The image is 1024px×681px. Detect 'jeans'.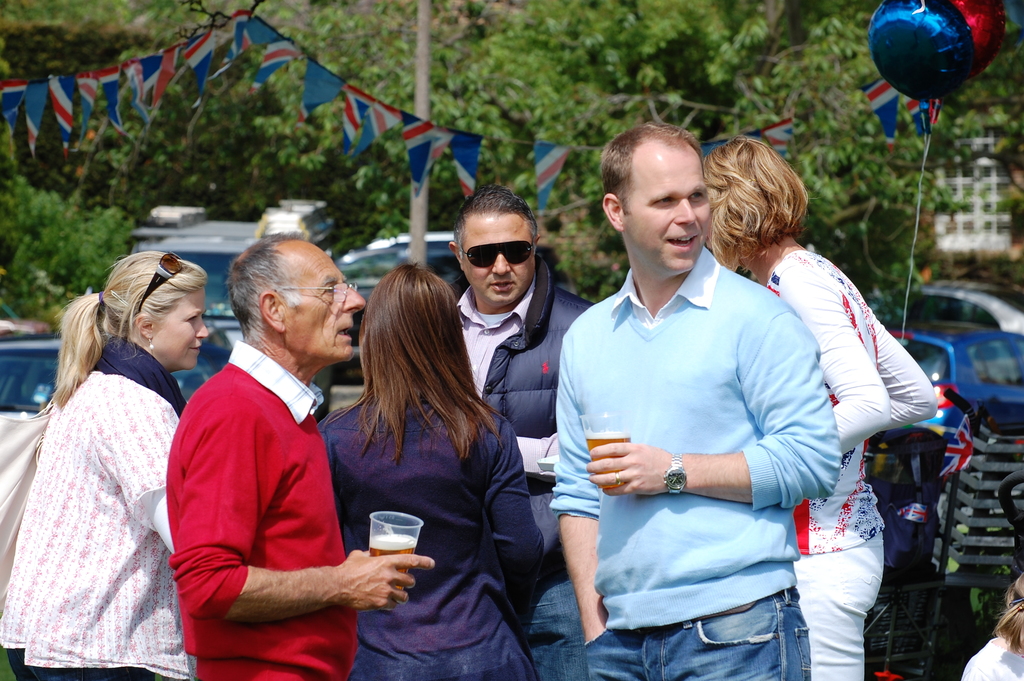
Detection: 522 550 588 680.
